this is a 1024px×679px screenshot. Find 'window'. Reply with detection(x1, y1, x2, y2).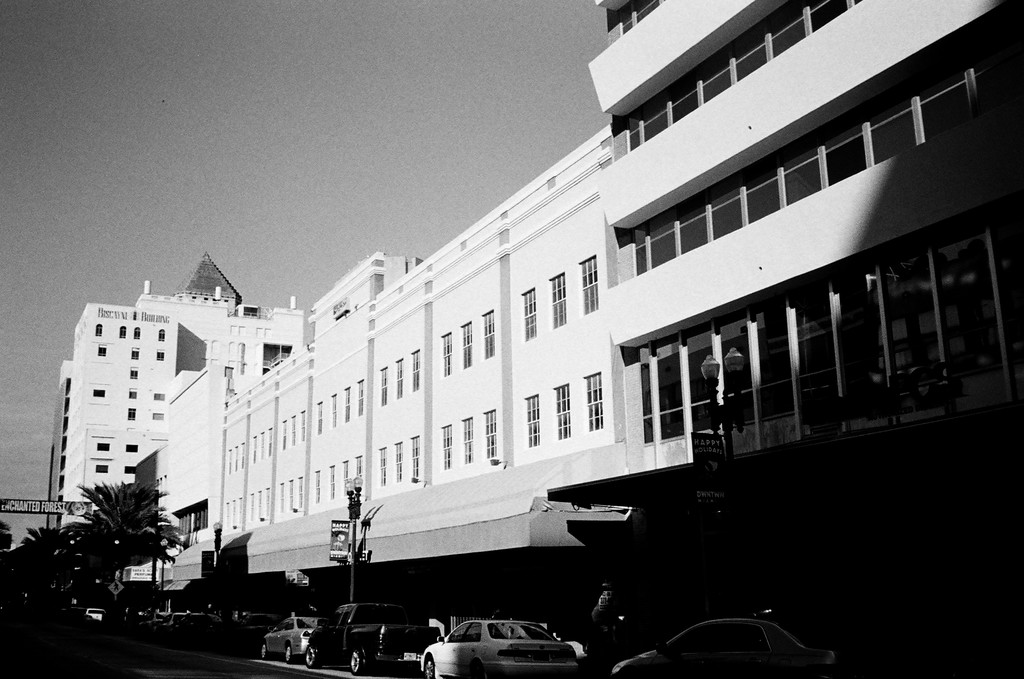
detection(150, 393, 166, 402).
